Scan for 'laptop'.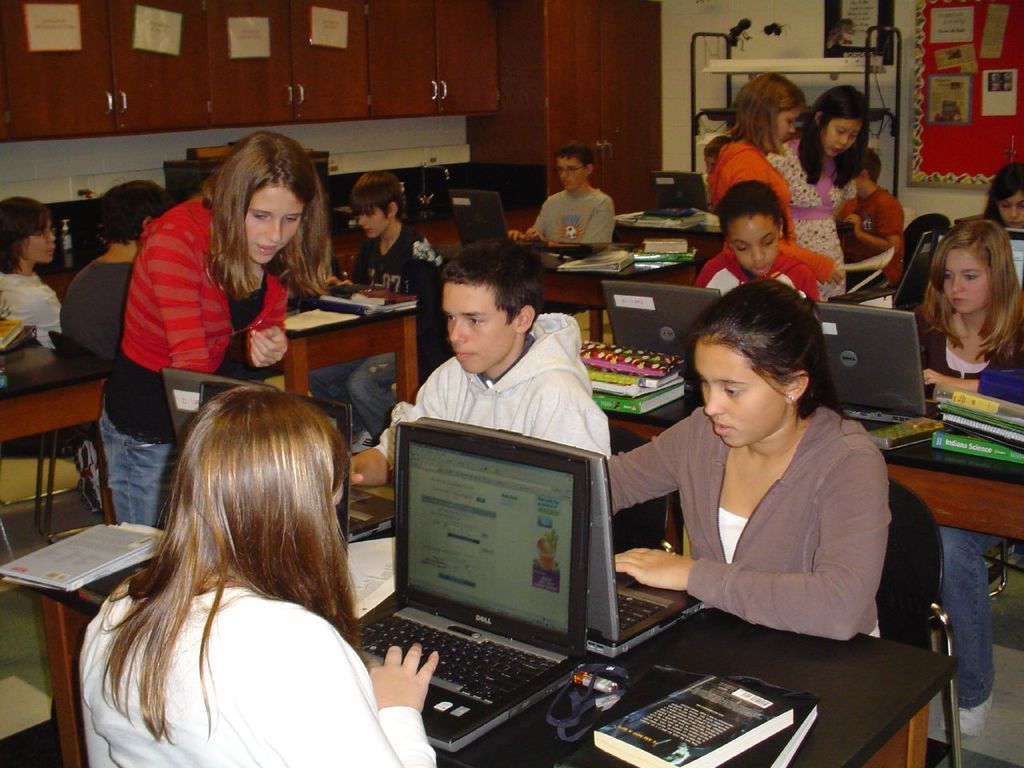
Scan result: bbox=[829, 230, 930, 309].
